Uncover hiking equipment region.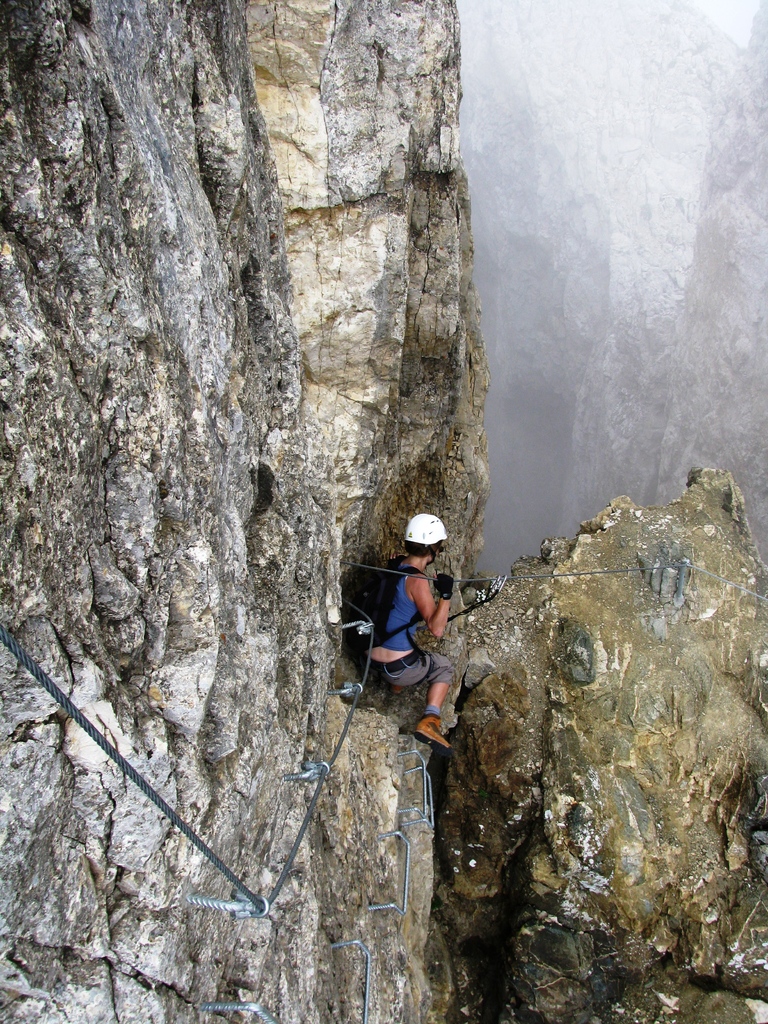
Uncovered: [403,513,446,563].
